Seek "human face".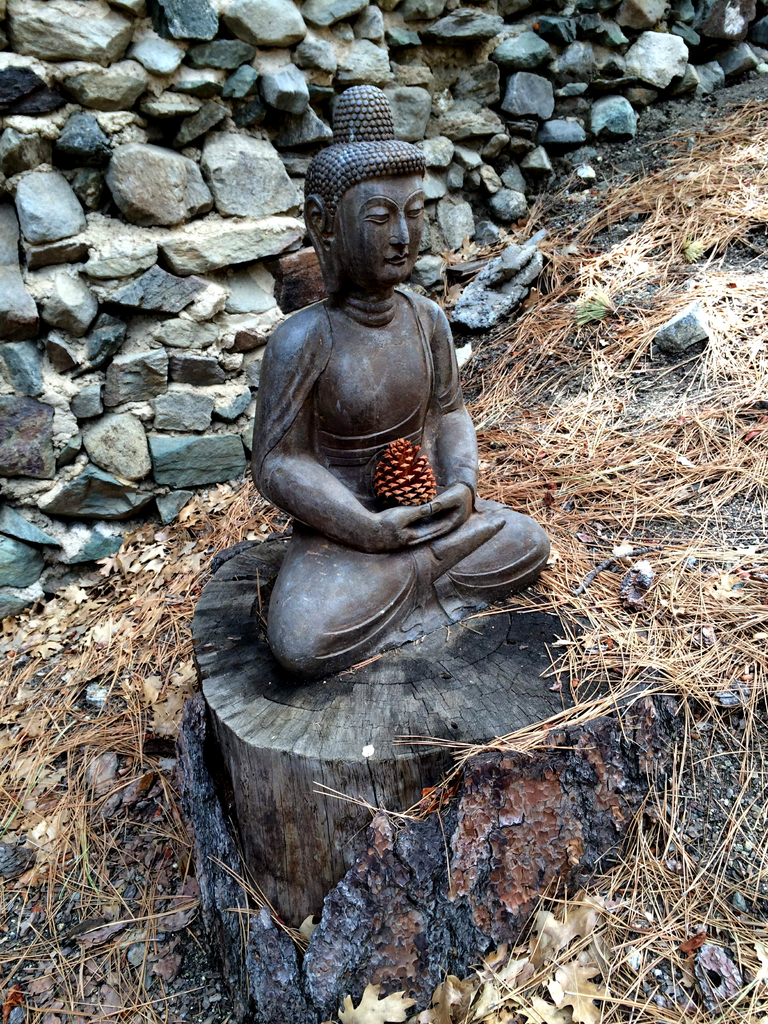
(left=339, top=176, right=419, bottom=288).
